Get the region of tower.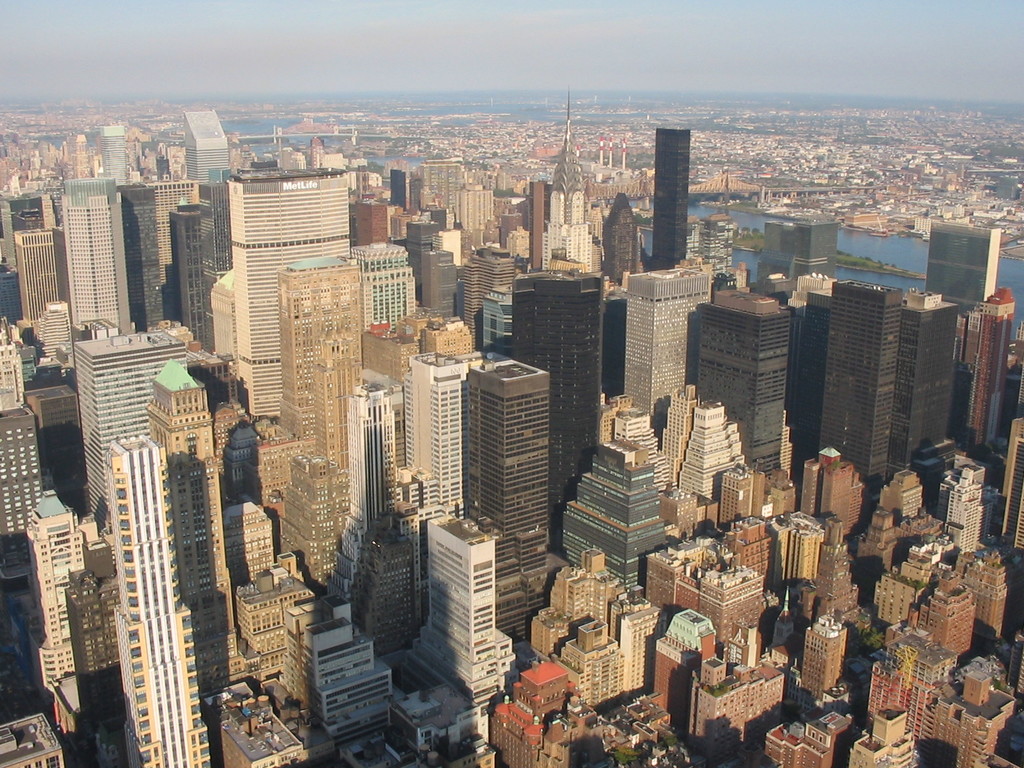
box=[390, 166, 413, 212].
